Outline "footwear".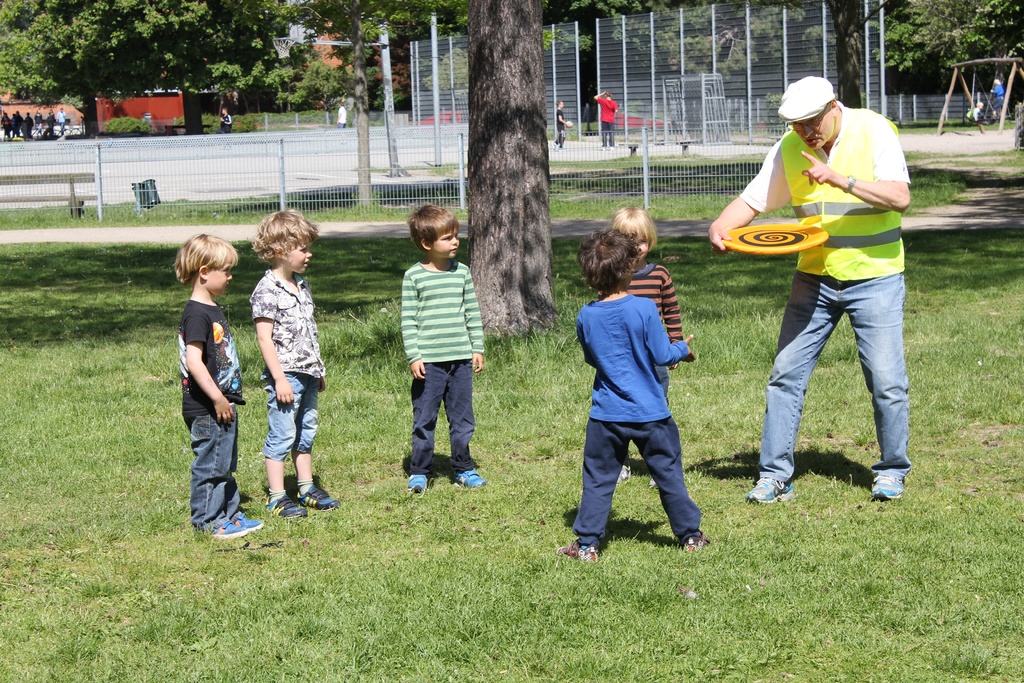
Outline: region(266, 495, 310, 518).
